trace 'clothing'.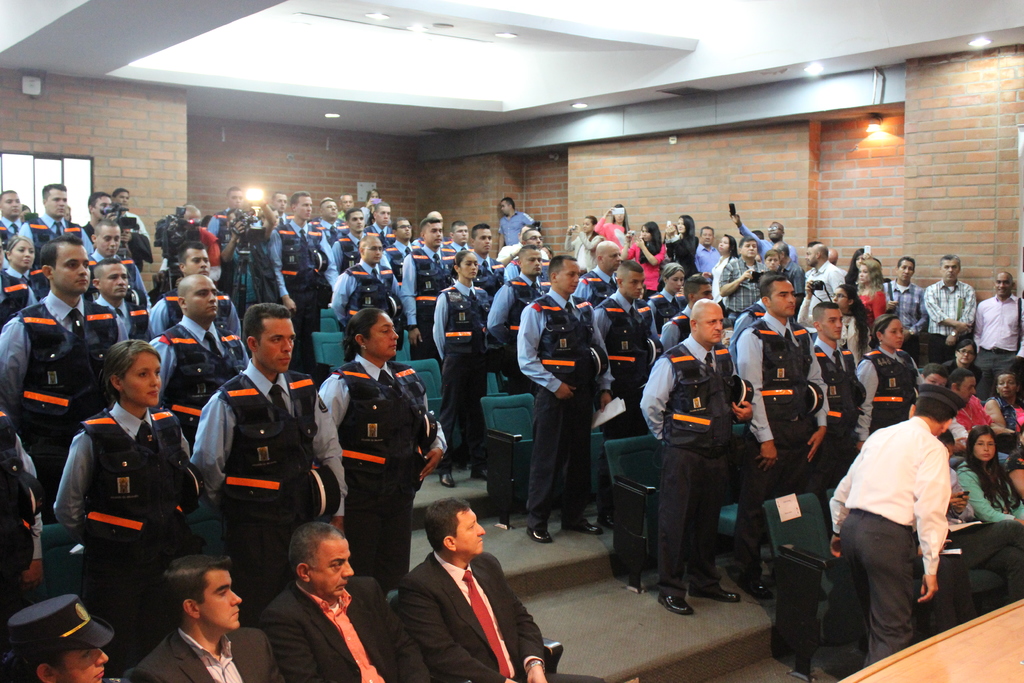
Traced to Rect(126, 625, 286, 682).
